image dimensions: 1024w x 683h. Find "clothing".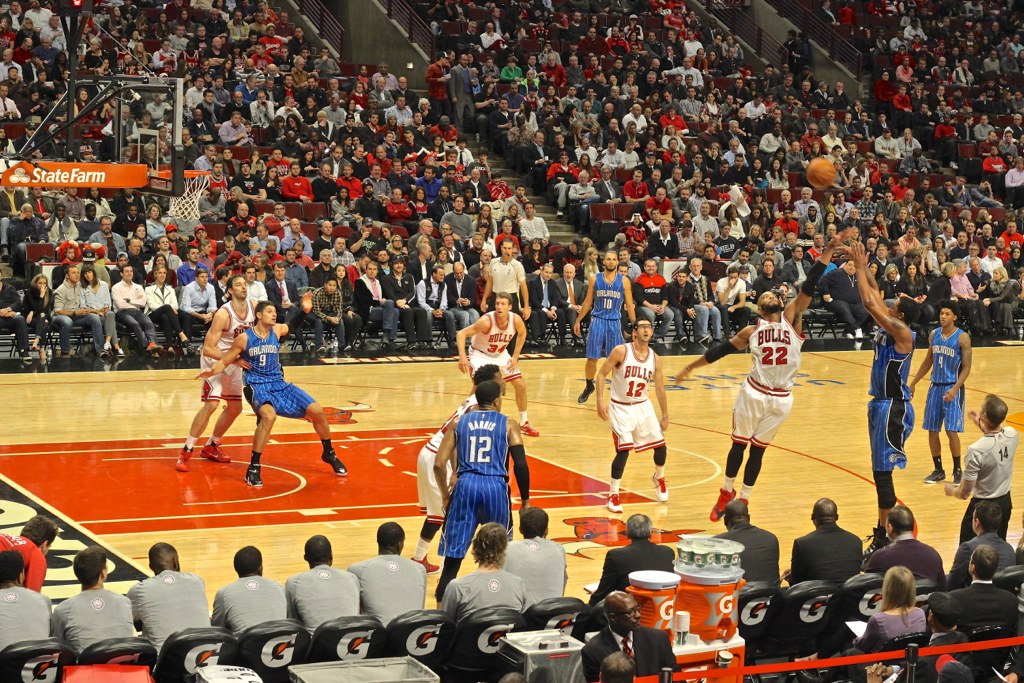
detection(466, 312, 525, 384).
